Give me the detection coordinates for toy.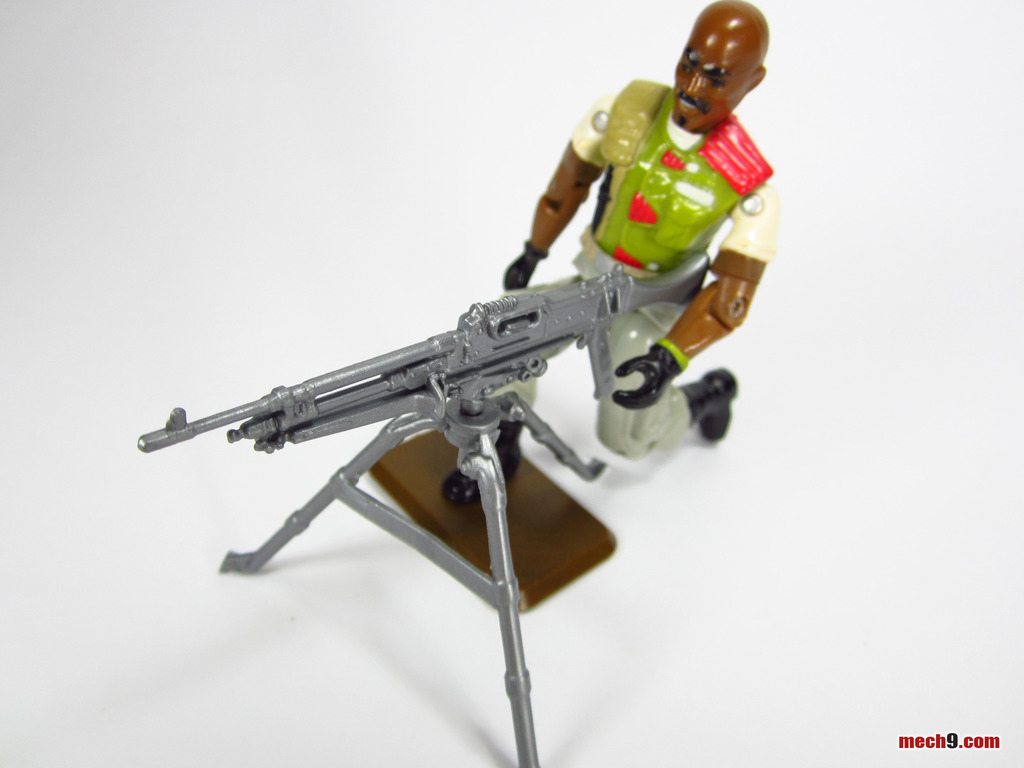
[518, 1, 803, 481].
